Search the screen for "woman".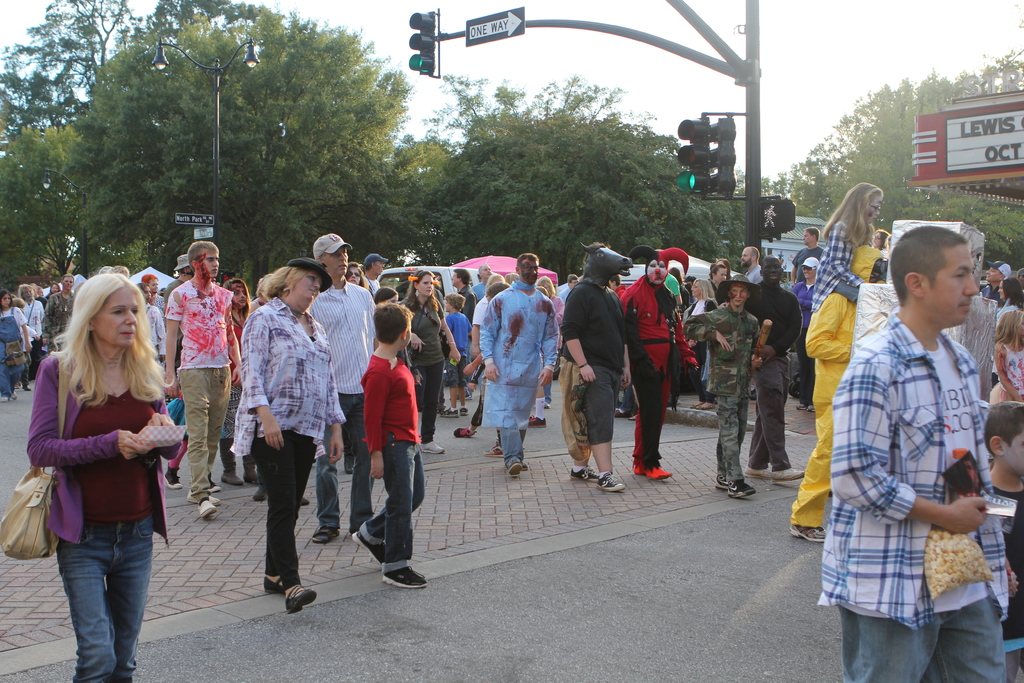
Found at x1=345 y1=254 x2=367 y2=290.
